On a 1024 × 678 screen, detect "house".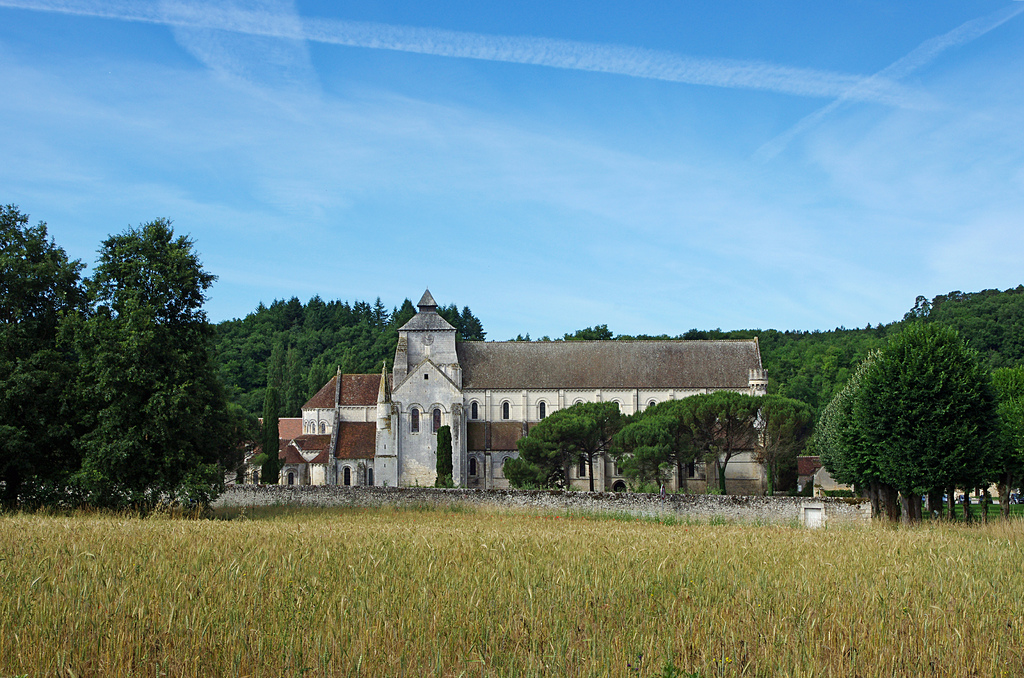
bbox=[282, 296, 767, 509].
